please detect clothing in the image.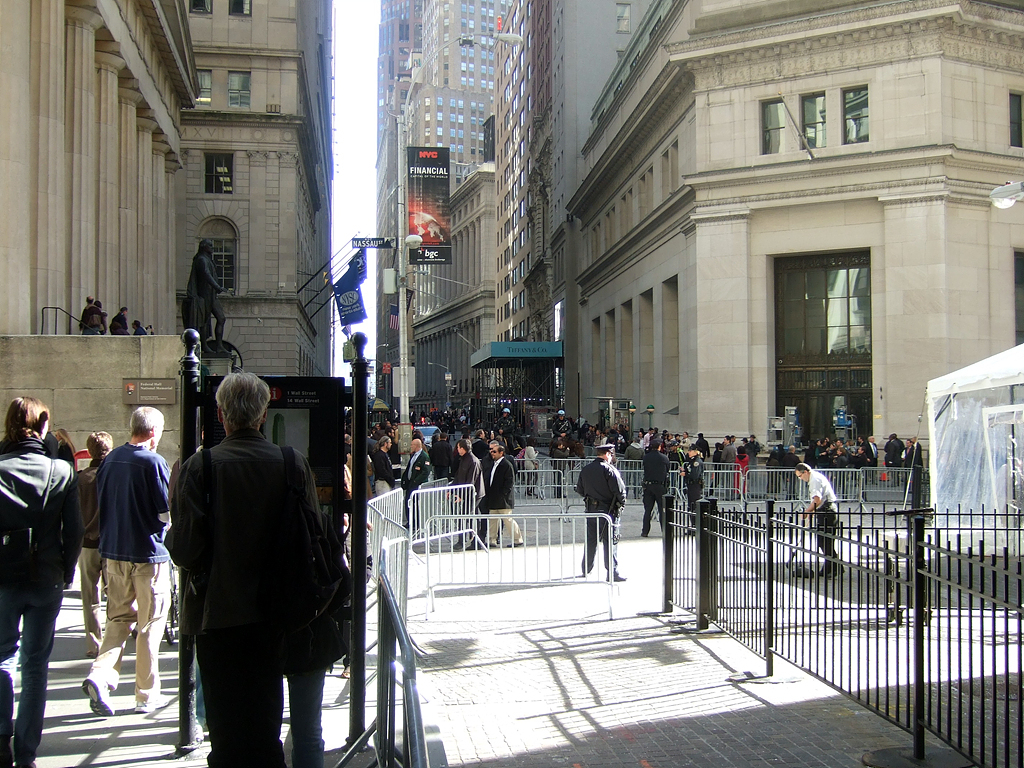
box=[574, 458, 624, 570].
